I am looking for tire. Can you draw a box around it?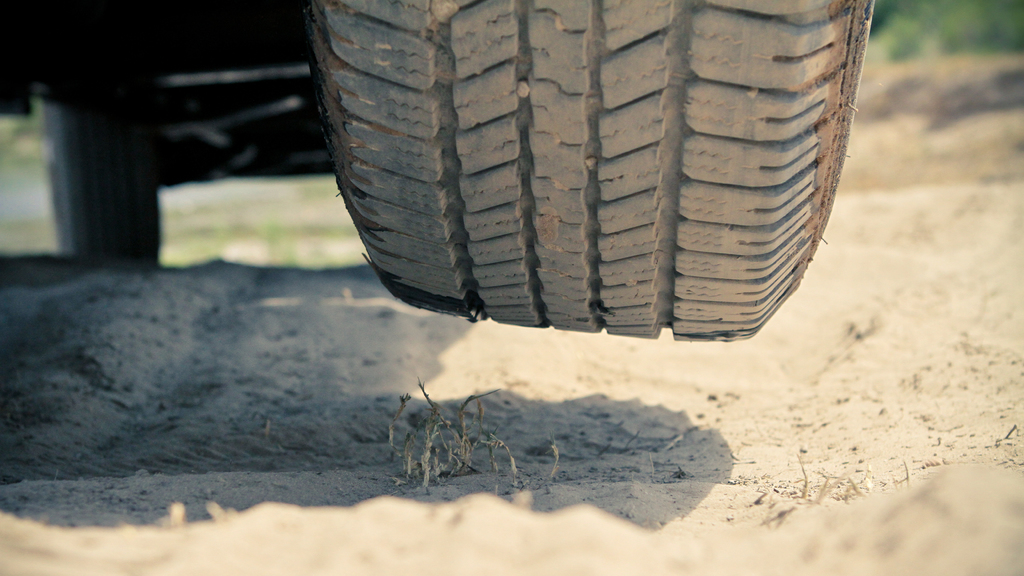
Sure, the bounding box is crop(39, 92, 164, 266).
